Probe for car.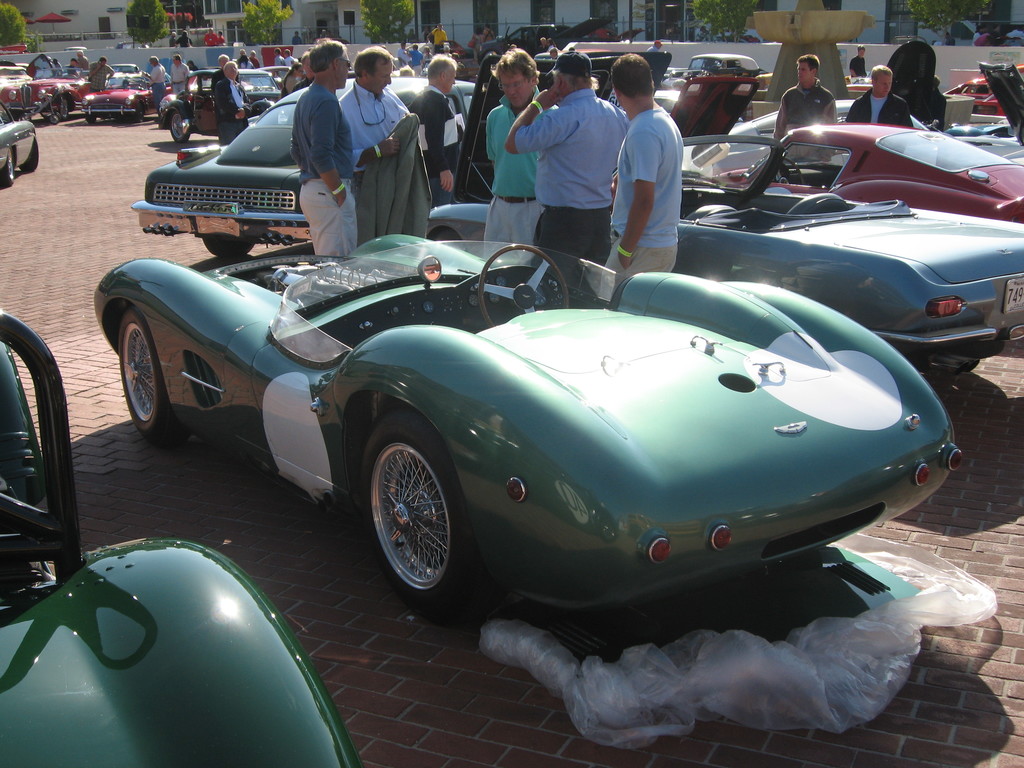
Probe result: box(73, 229, 980, 630).
